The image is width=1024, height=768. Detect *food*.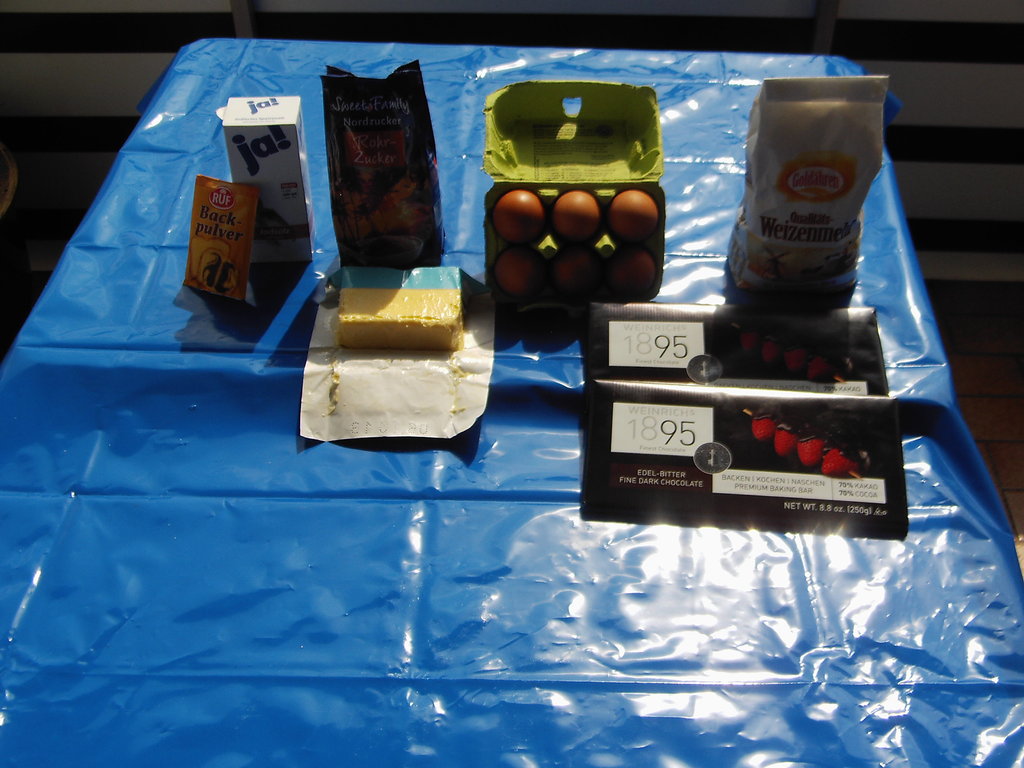
Detection: [x1=756, y1=331, x2=789, y2=367].
